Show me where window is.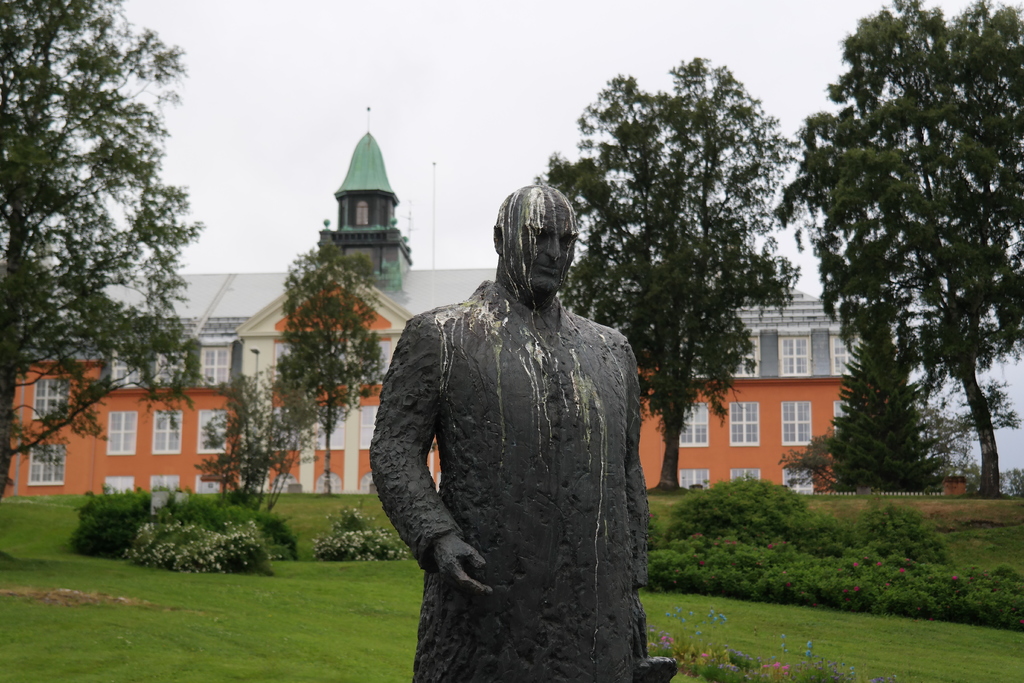
window is at BBox(678, 403, 713, 448).
